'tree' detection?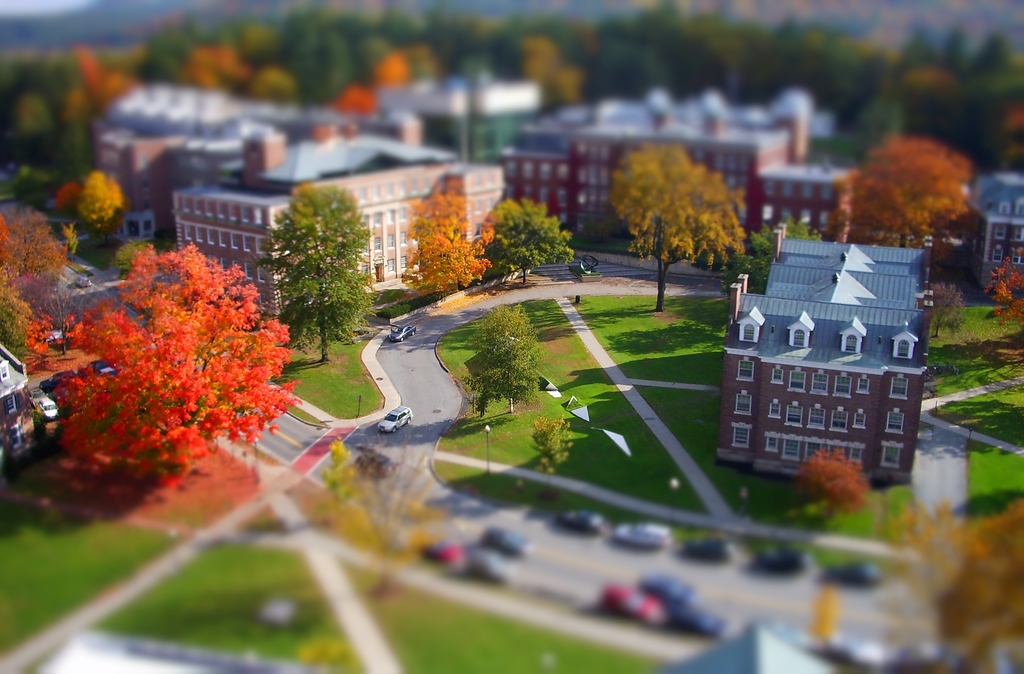
[x1=532, y1=419, x2=584, y2=483]
